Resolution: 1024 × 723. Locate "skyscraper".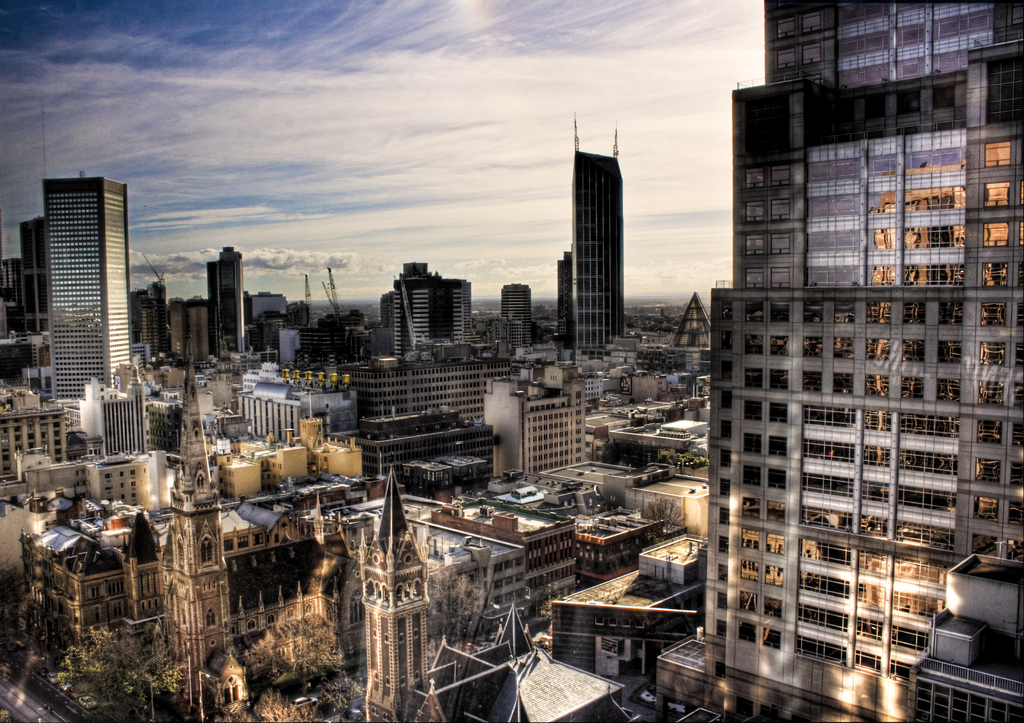
bbox(644, 0, 1023, 722).
